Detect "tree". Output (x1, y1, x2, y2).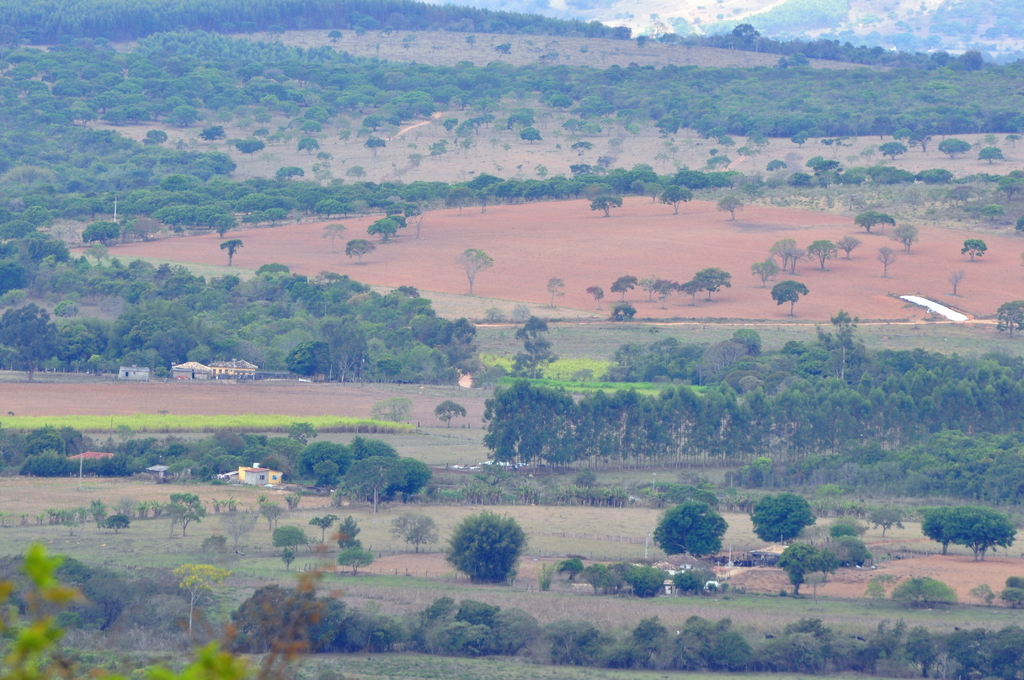
(957, 236, 991, 266).
